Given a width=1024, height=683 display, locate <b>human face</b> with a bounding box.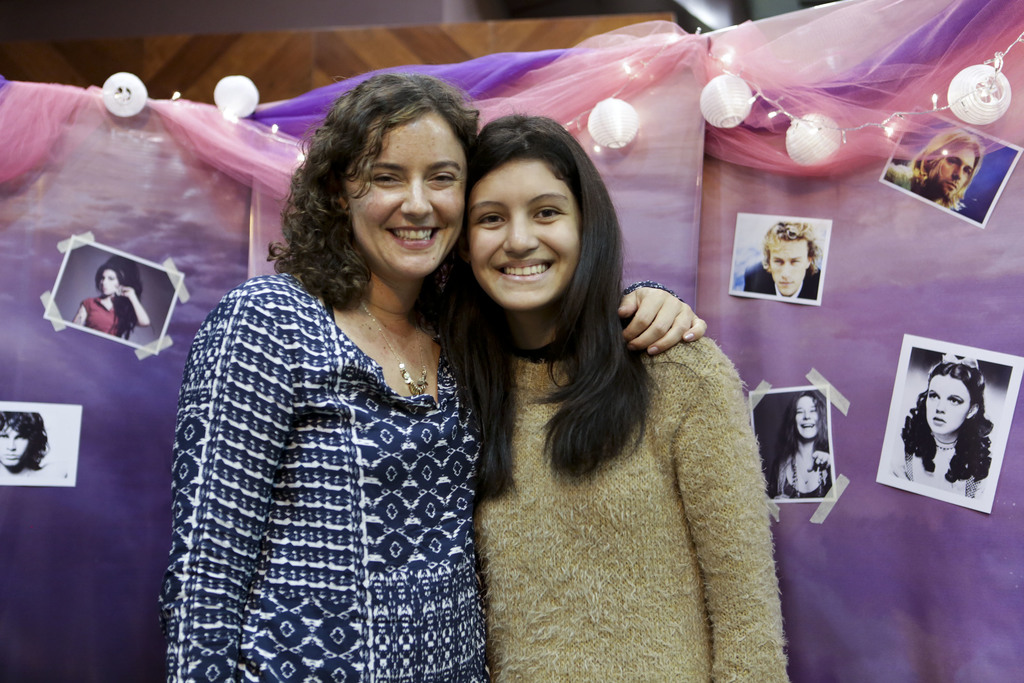
Located: (346,114,474,288).
